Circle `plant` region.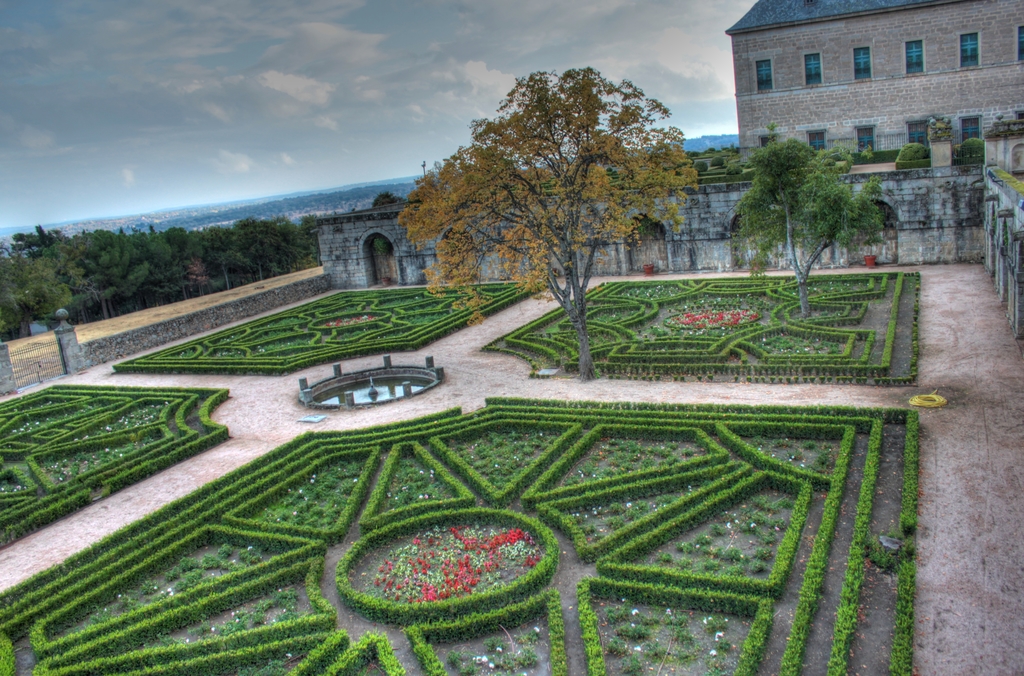
Region: (left=950, top=134, right=984, bottom=161).
